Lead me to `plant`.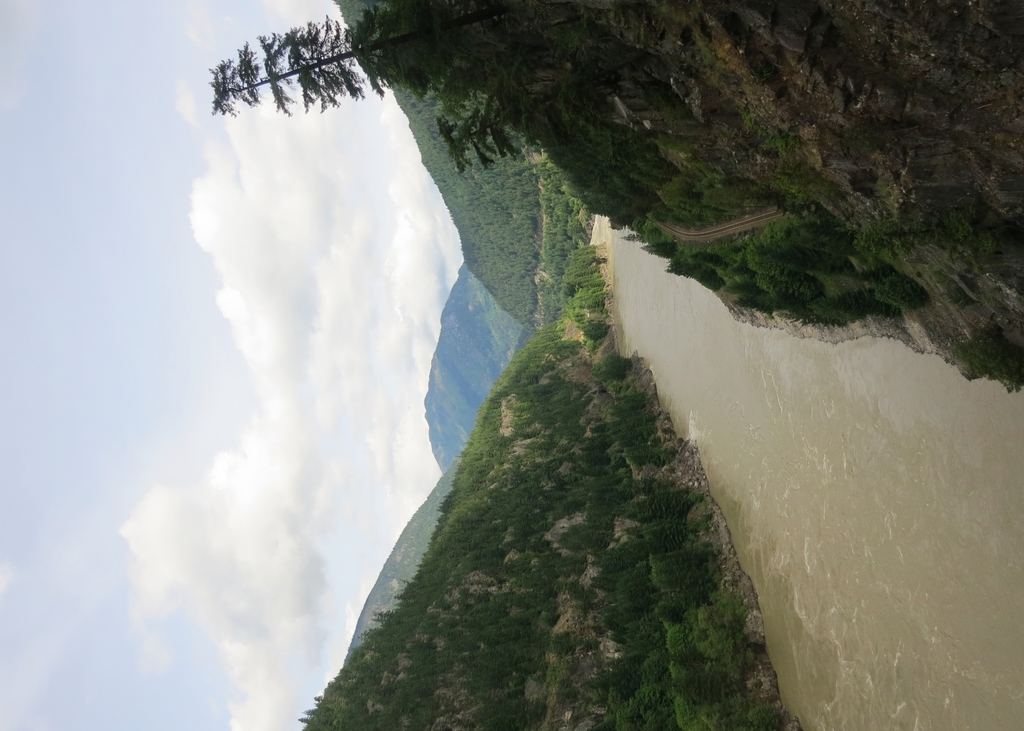
Lead to (950, 322, 1023, 394).
